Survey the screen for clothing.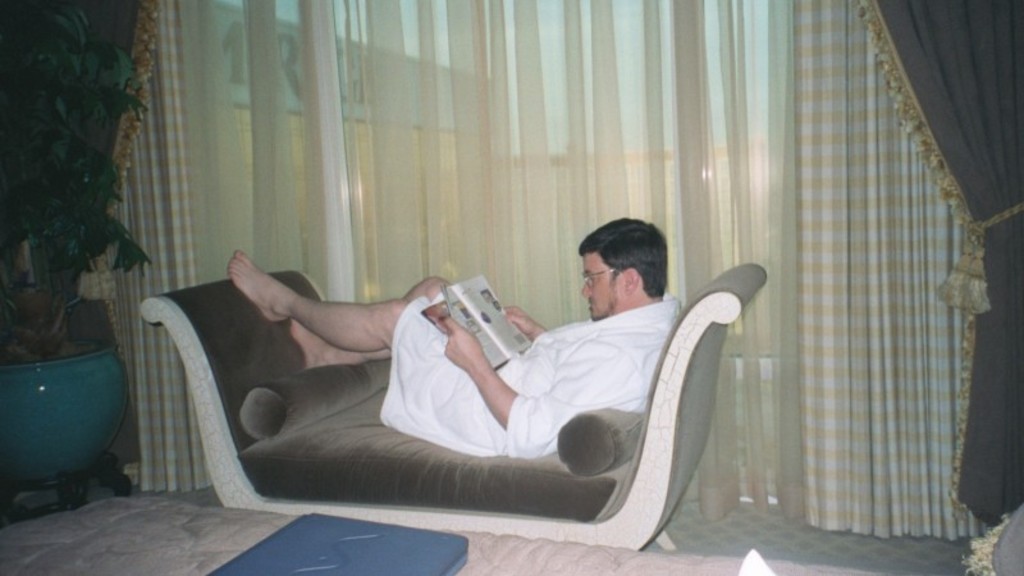
Survey found: (375,280,682,460).
